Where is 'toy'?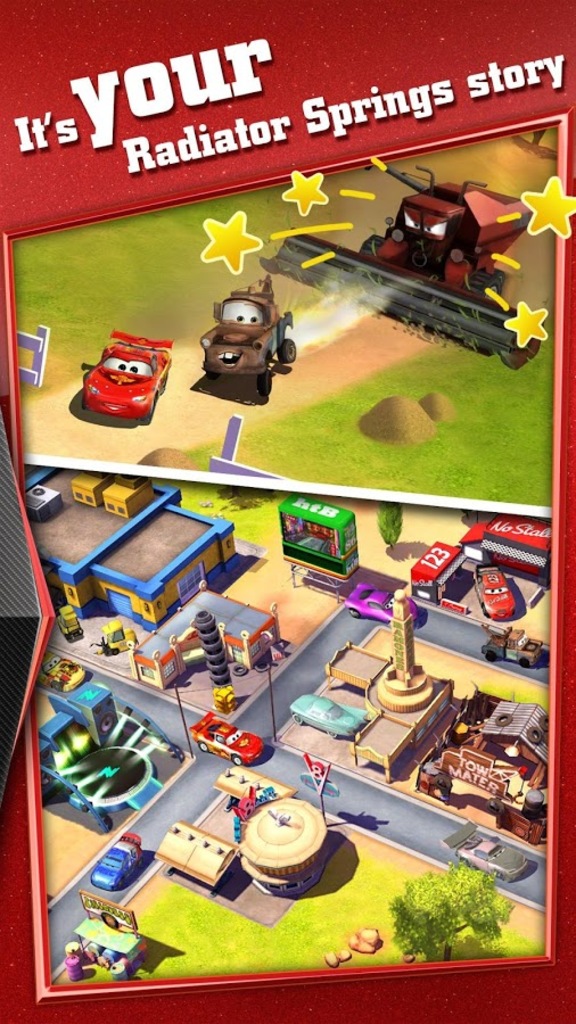
bbox=[75, 328, 175, 419].
